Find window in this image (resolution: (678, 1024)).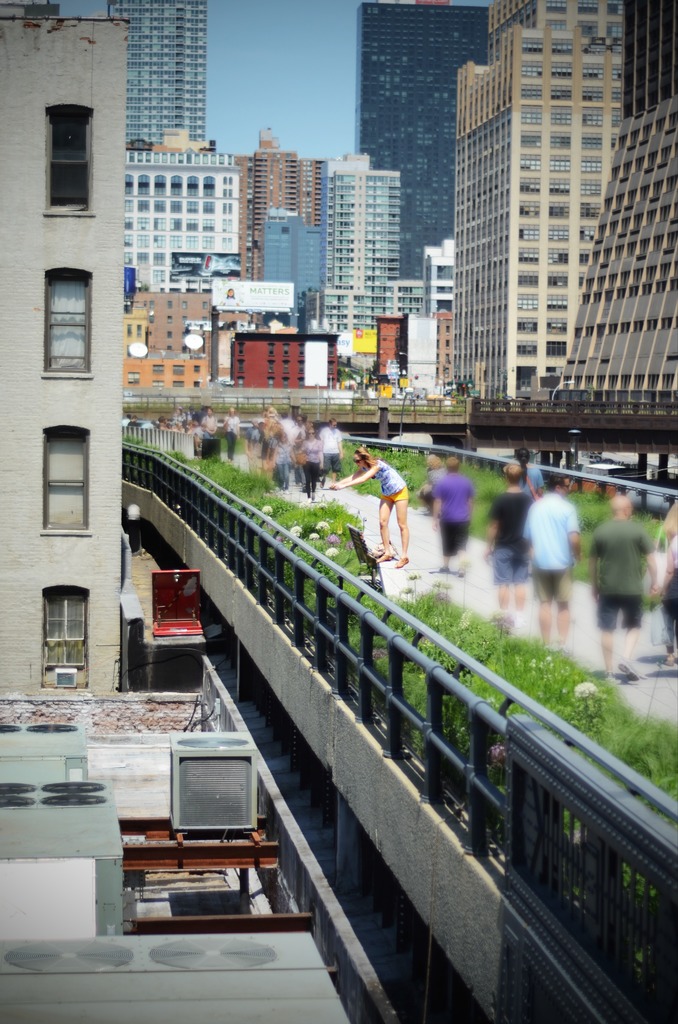
box(298, 339, 303, 358).
